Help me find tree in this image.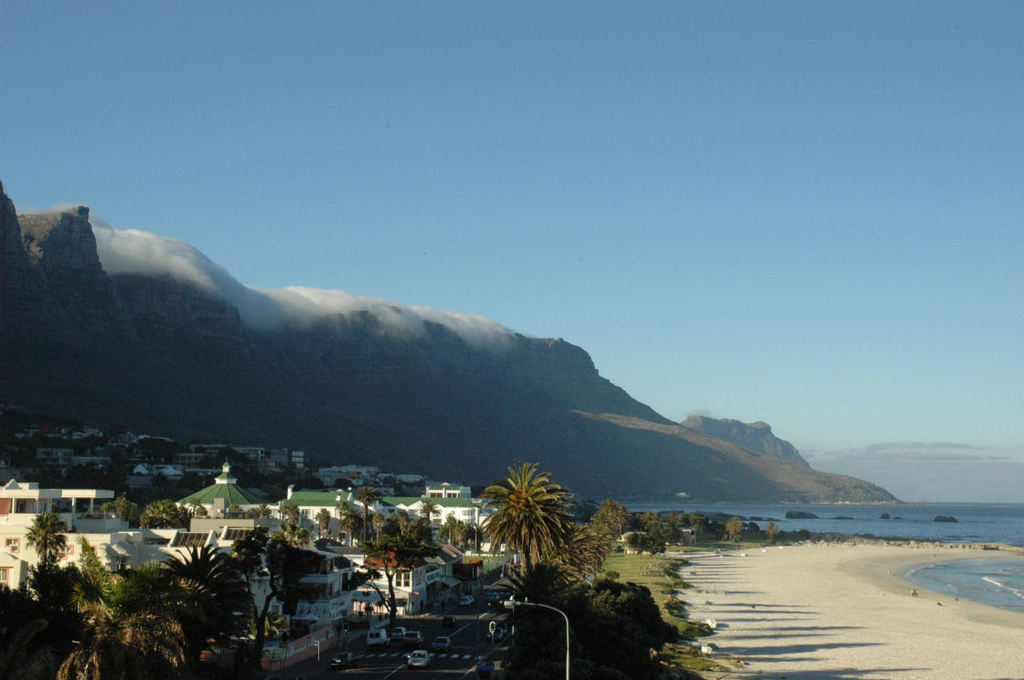
Found it: left=379, top=511, right=398, bottom=533.
